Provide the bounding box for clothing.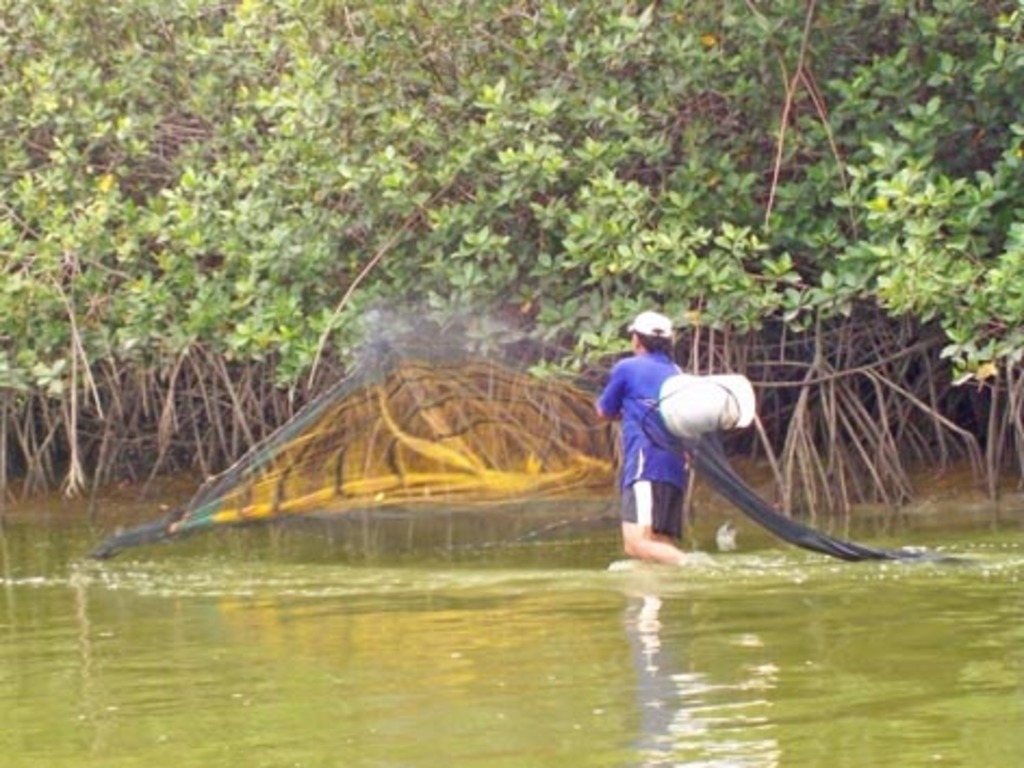
590:345:683:549.
